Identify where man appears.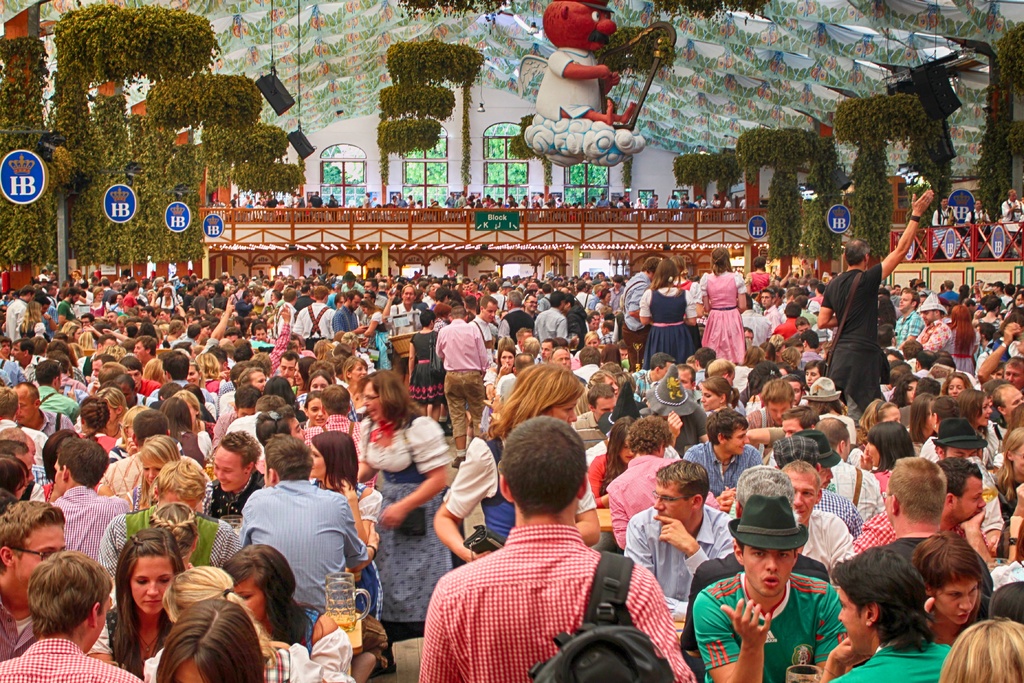
Appears at box(964, 198, 989, 229).
